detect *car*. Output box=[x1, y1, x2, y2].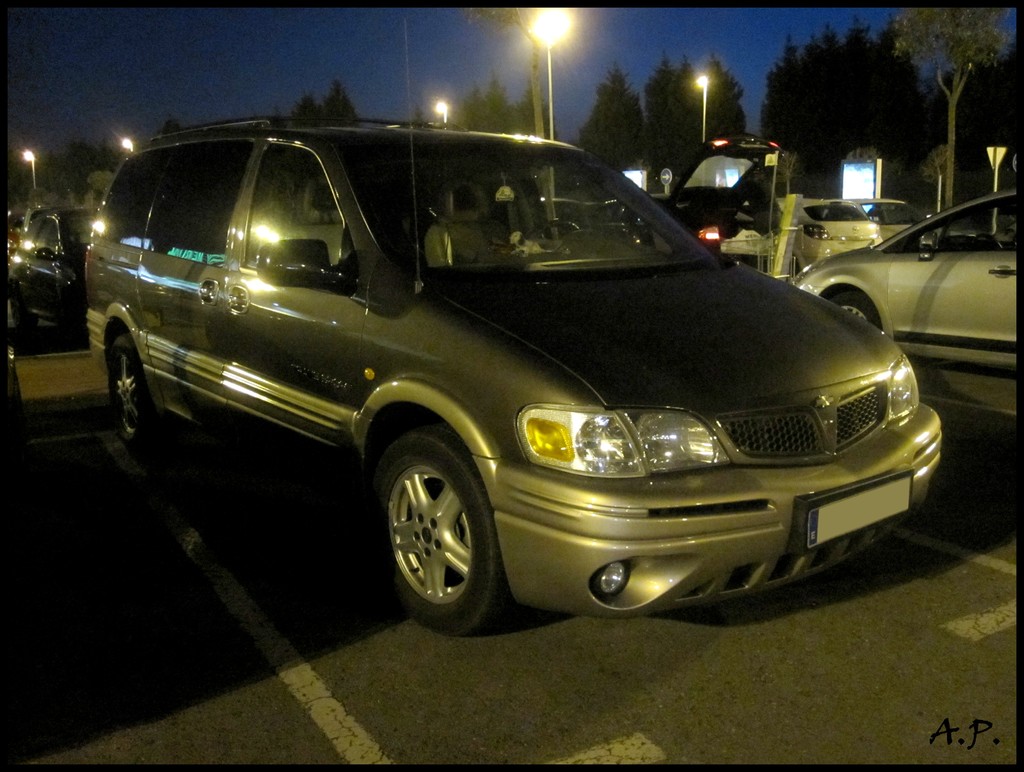
box=[792, 192, 1023, 379].
